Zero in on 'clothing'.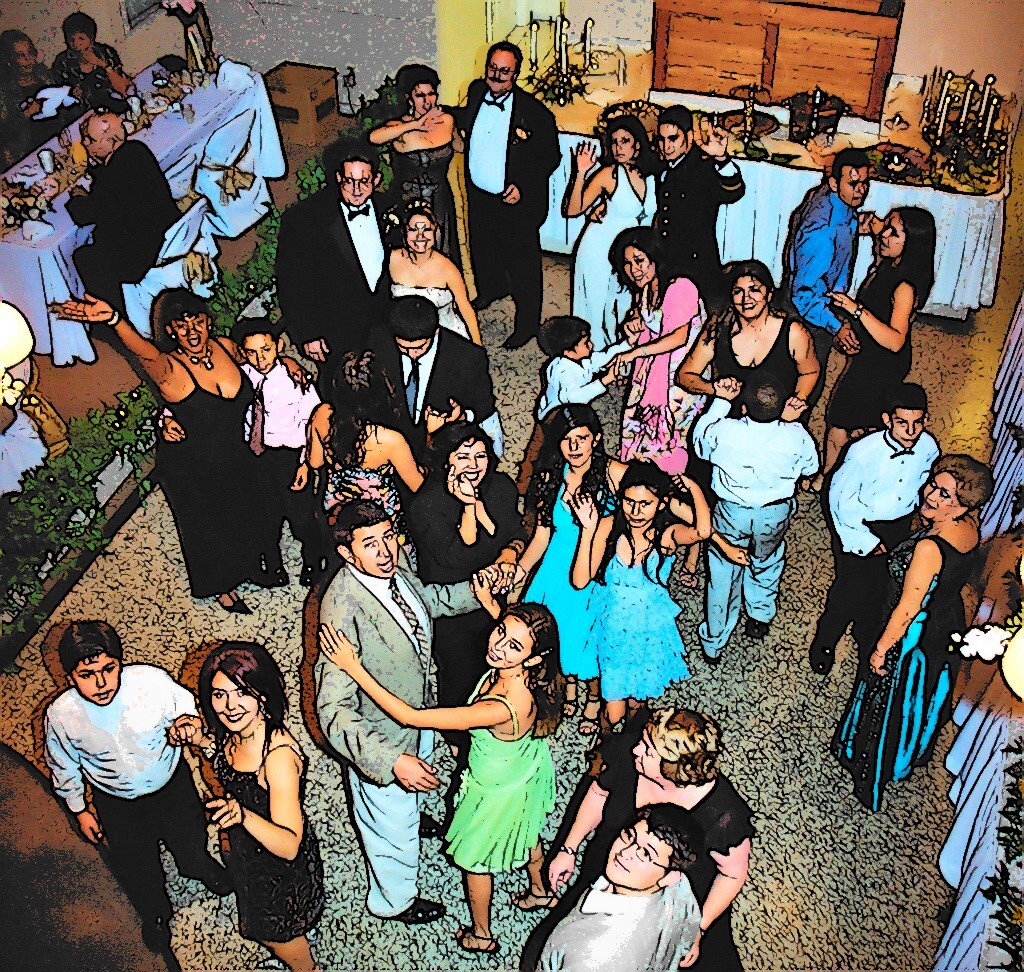
Zeroed in: [398, 464, 516, 741].
